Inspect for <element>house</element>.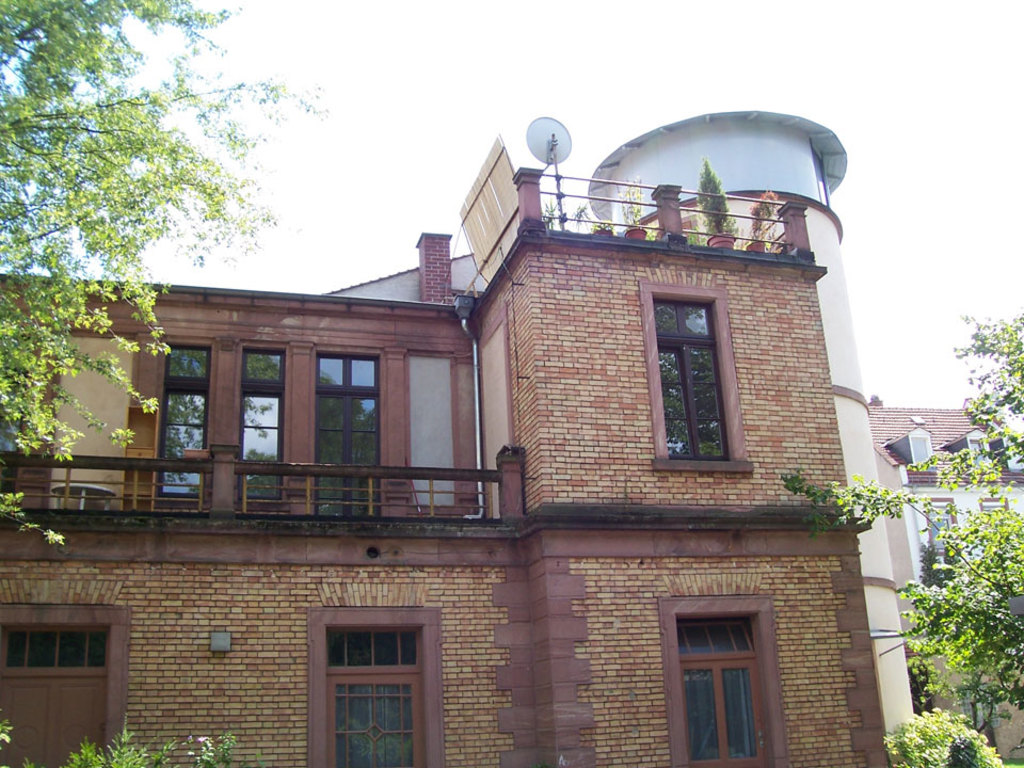
Inspection: {"x1": 66, "y1": 80, "x2": 938, "y2": 752}.
